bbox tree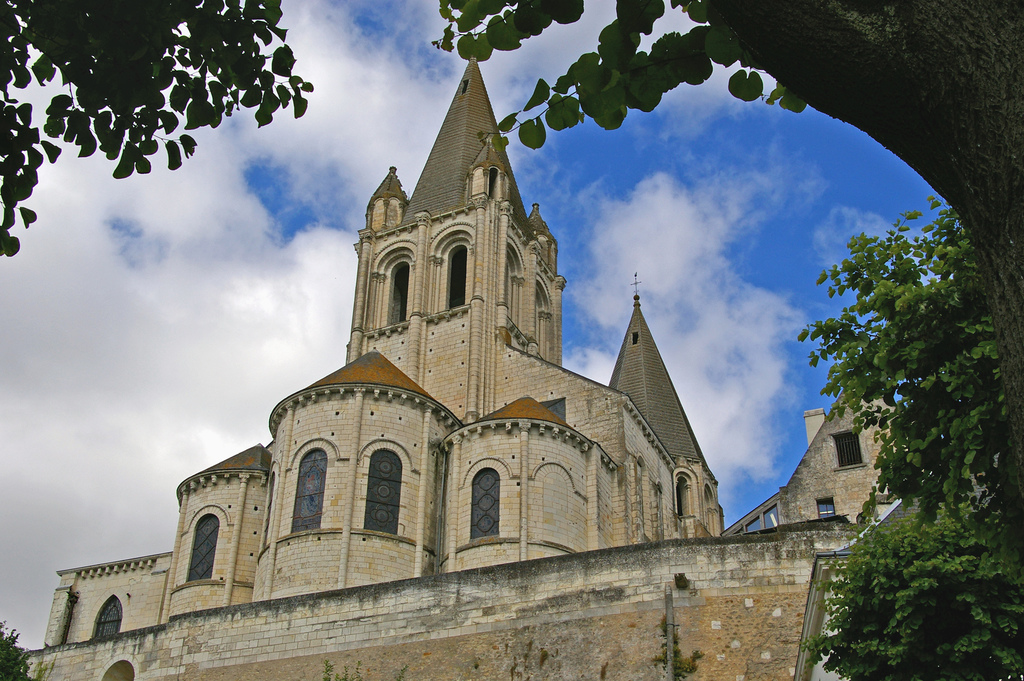
(433,0,1023,680)
